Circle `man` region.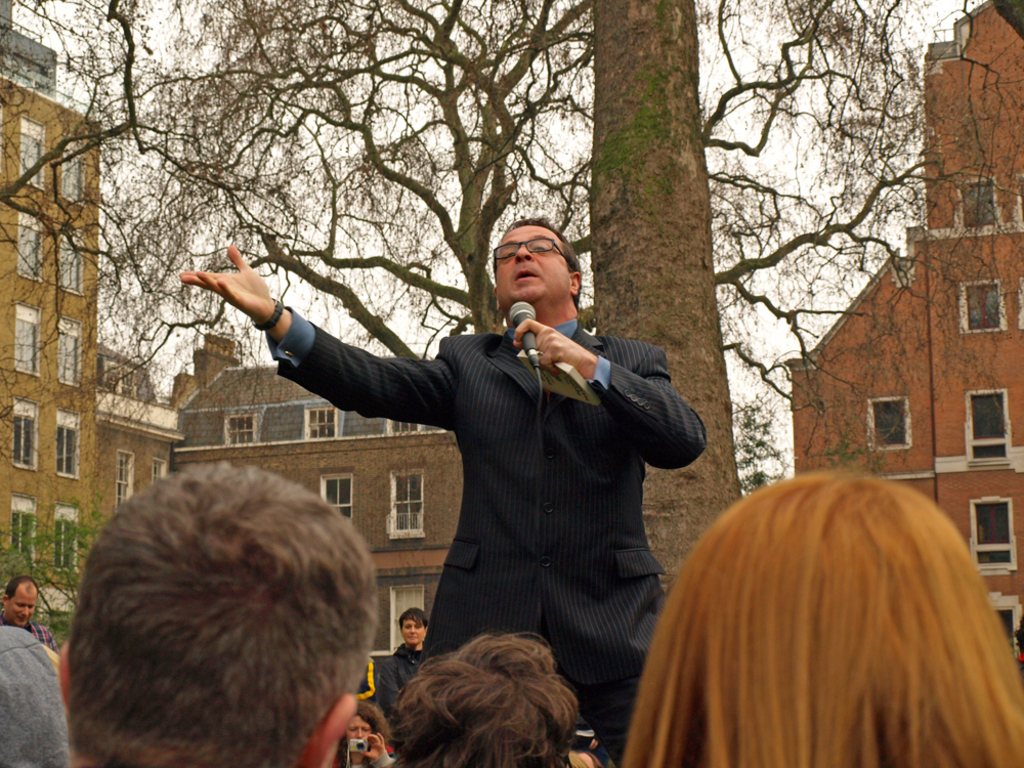
Region: bbox=(240, 226, 712, 714).
